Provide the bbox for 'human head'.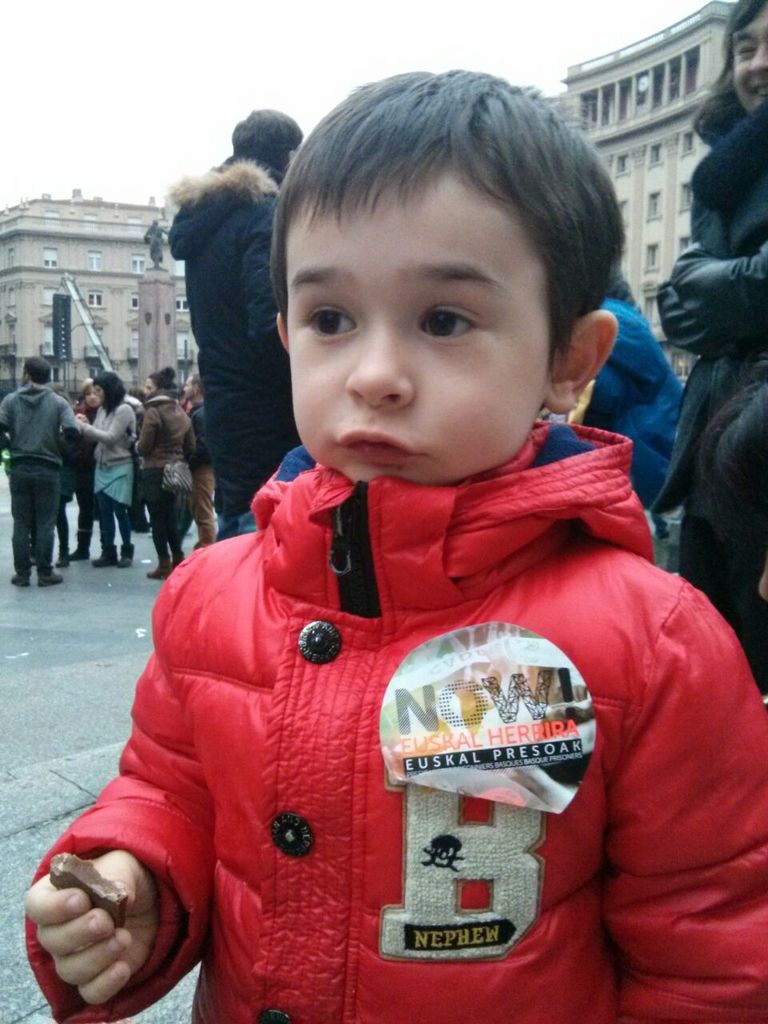
l=726, t=0, r=767, b=114.
